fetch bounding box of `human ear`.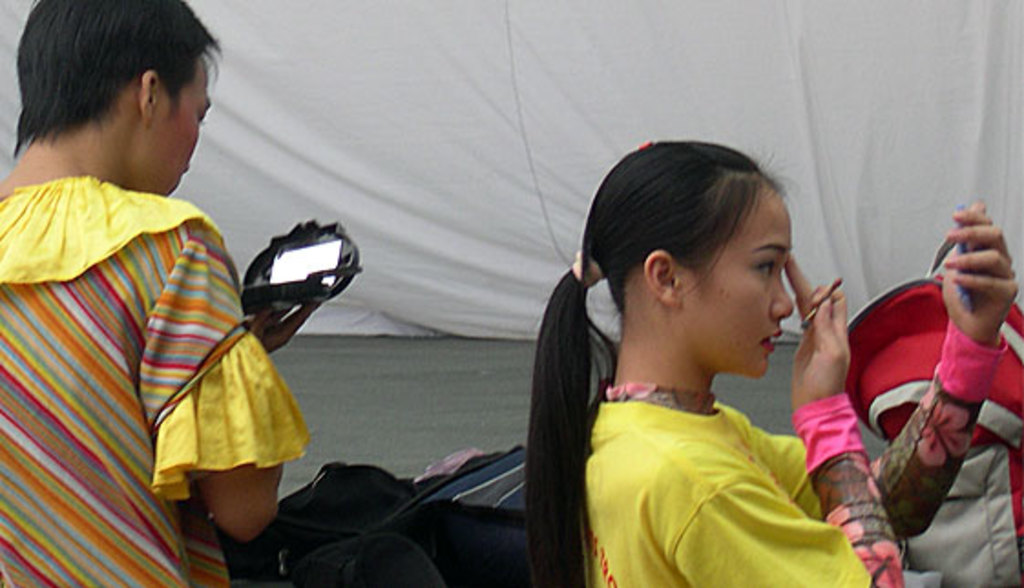
Bbox: [641, 252, 679, 310].
